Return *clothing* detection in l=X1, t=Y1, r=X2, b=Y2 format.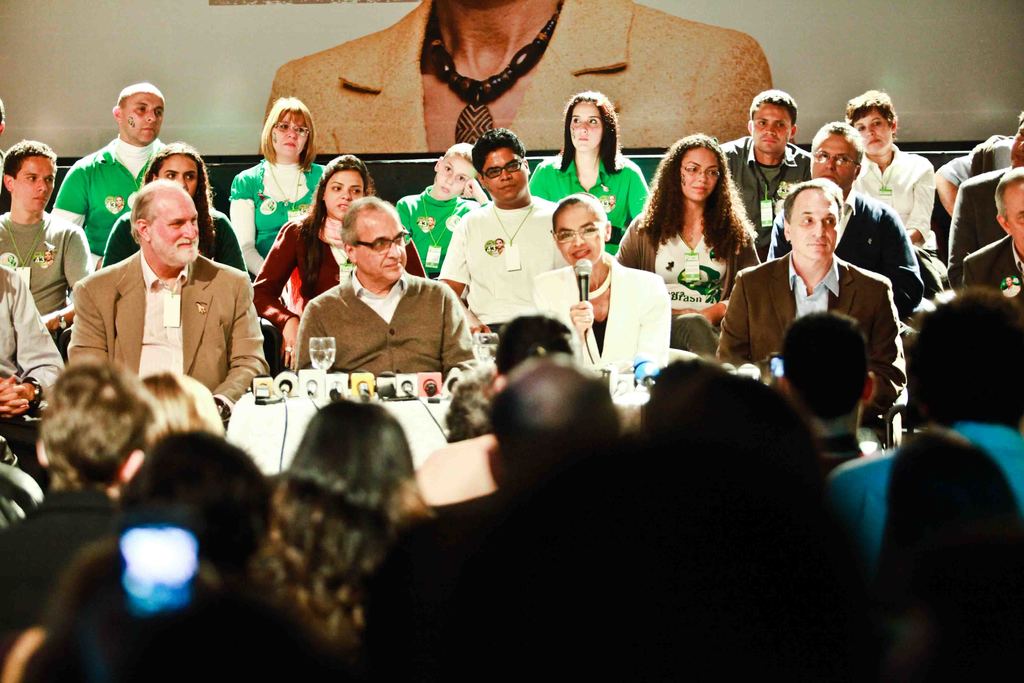
l=528, t=155, r=650, b=258.
